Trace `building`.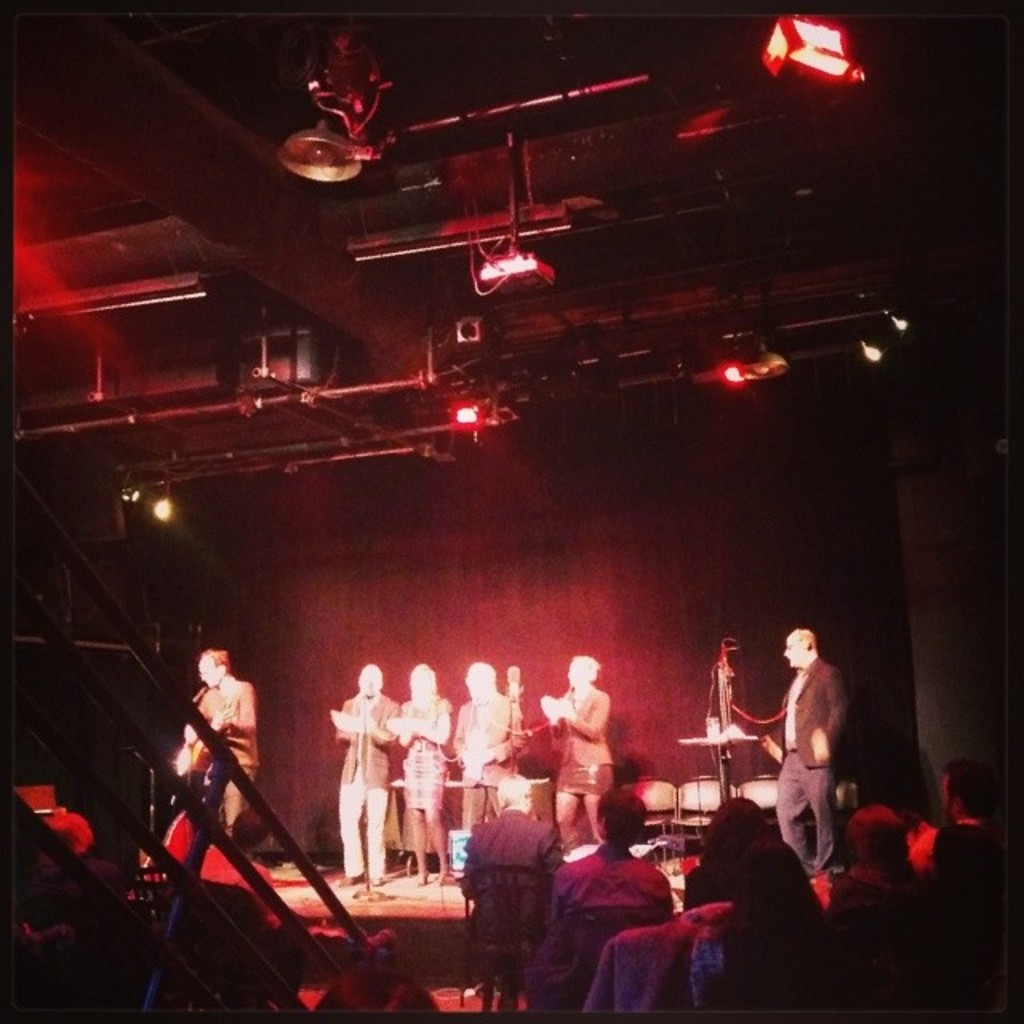
Traced to box=[3, 2, 1022, 1022].
